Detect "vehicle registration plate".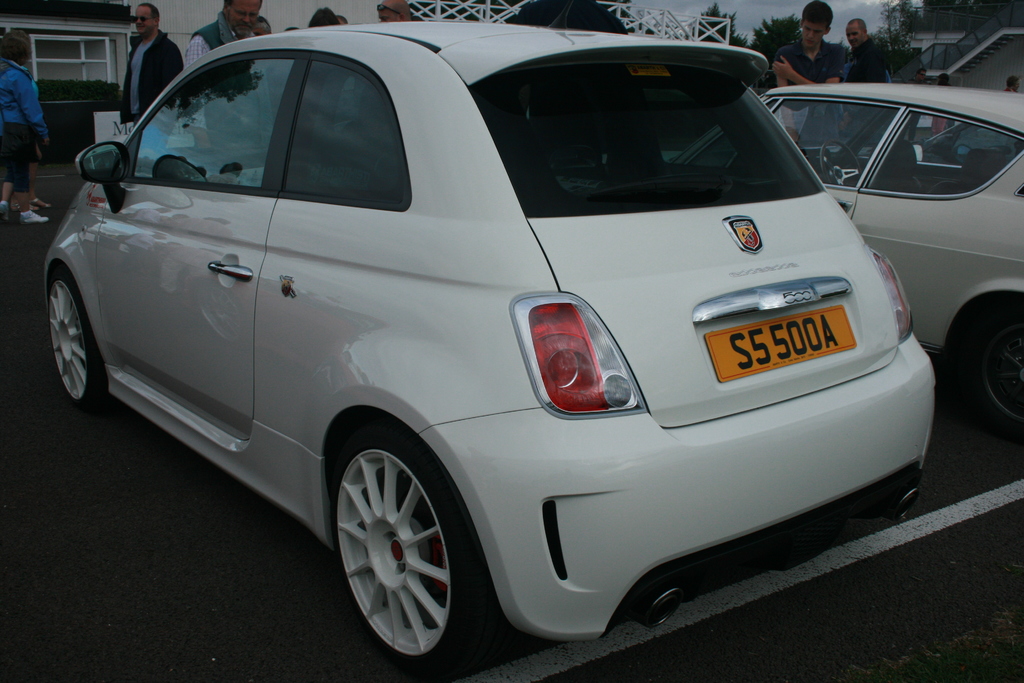
Detected at {"x1": 702, "y1": 291, "x2": 872, "y2": 394}.
